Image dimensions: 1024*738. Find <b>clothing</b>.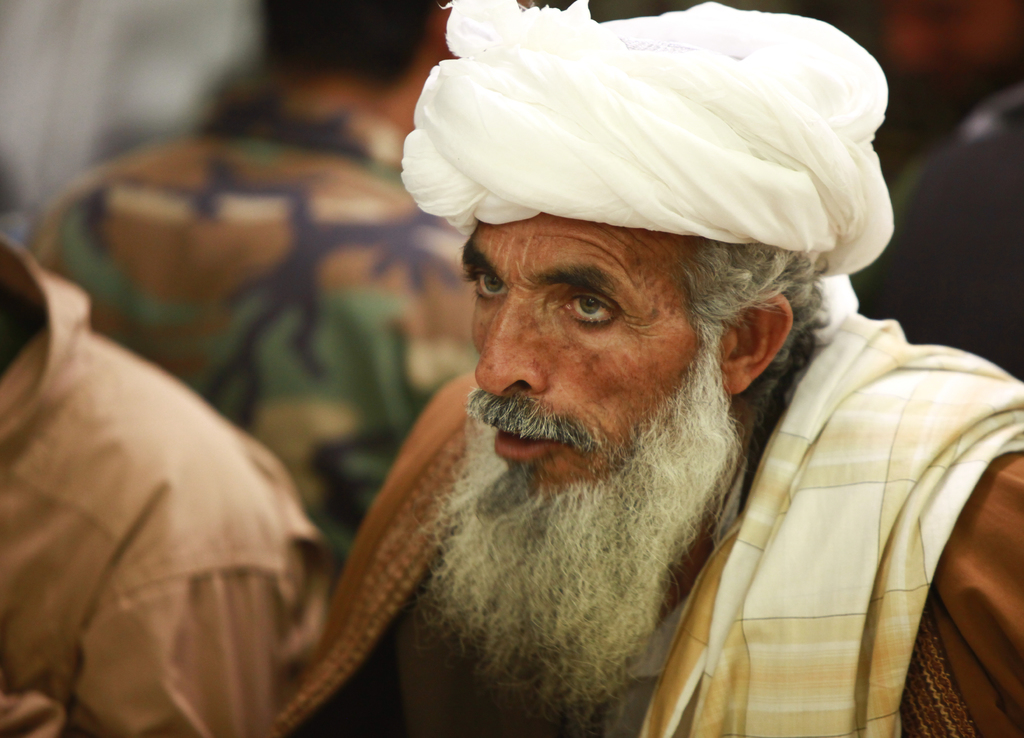
[left=0, top=227, right=315, bottom=735].
